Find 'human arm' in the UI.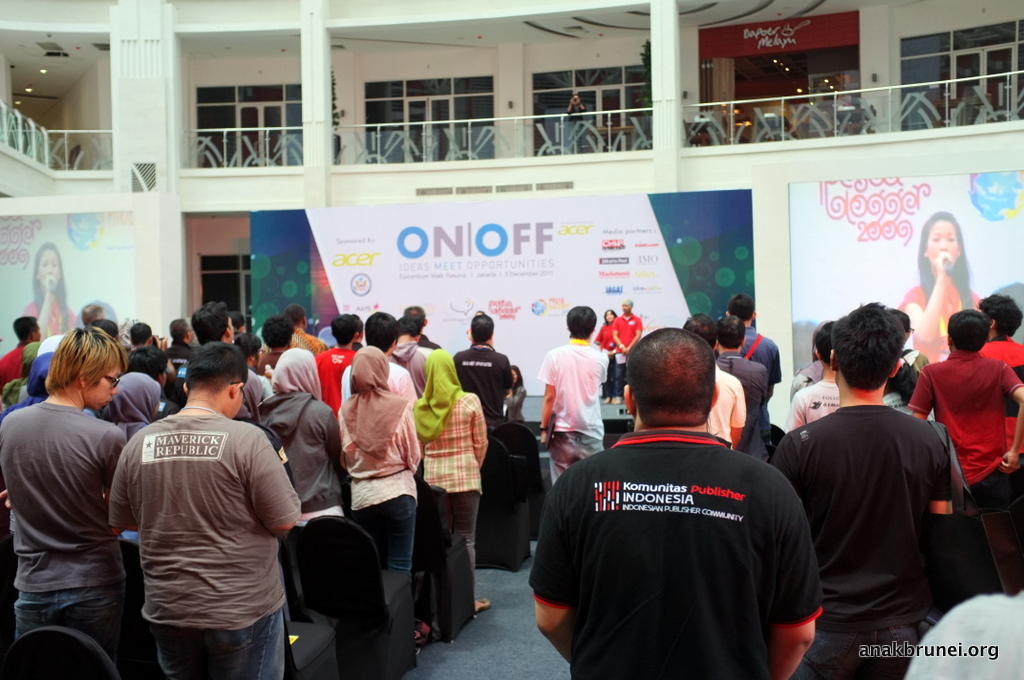
UI element at x1=0 y1=414 x2=12 y2=508.
